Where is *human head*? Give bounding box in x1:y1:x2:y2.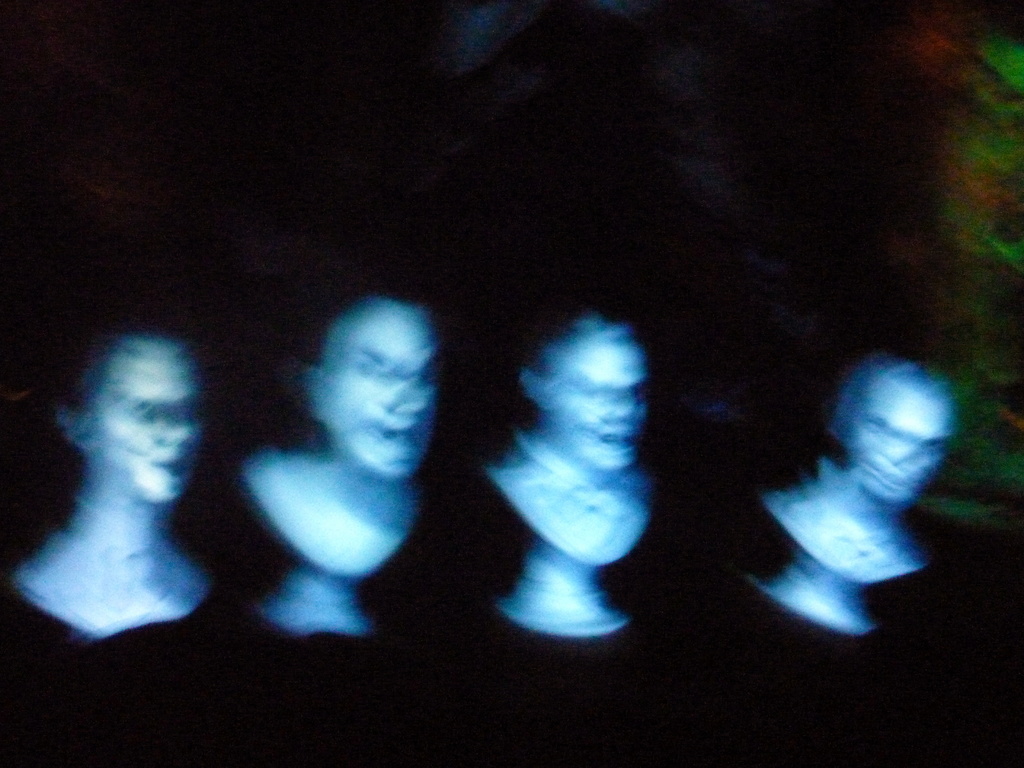
64:328:195:504.
